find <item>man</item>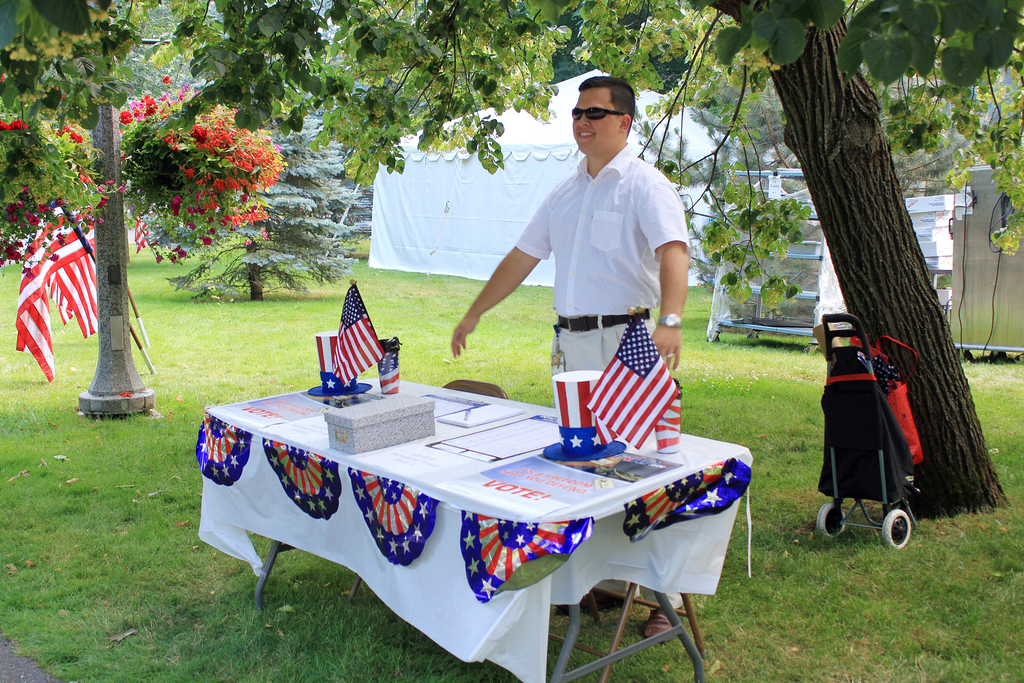
x1=449, y1=73, x2=691, y2=641
